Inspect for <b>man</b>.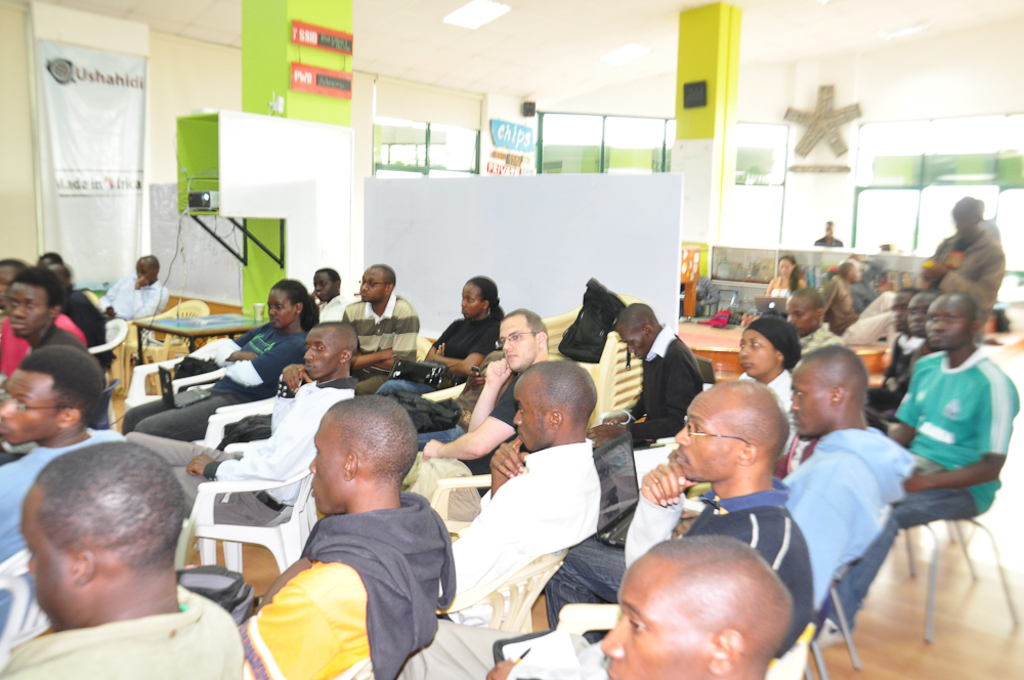
Inspection: 224 394 474 674.
